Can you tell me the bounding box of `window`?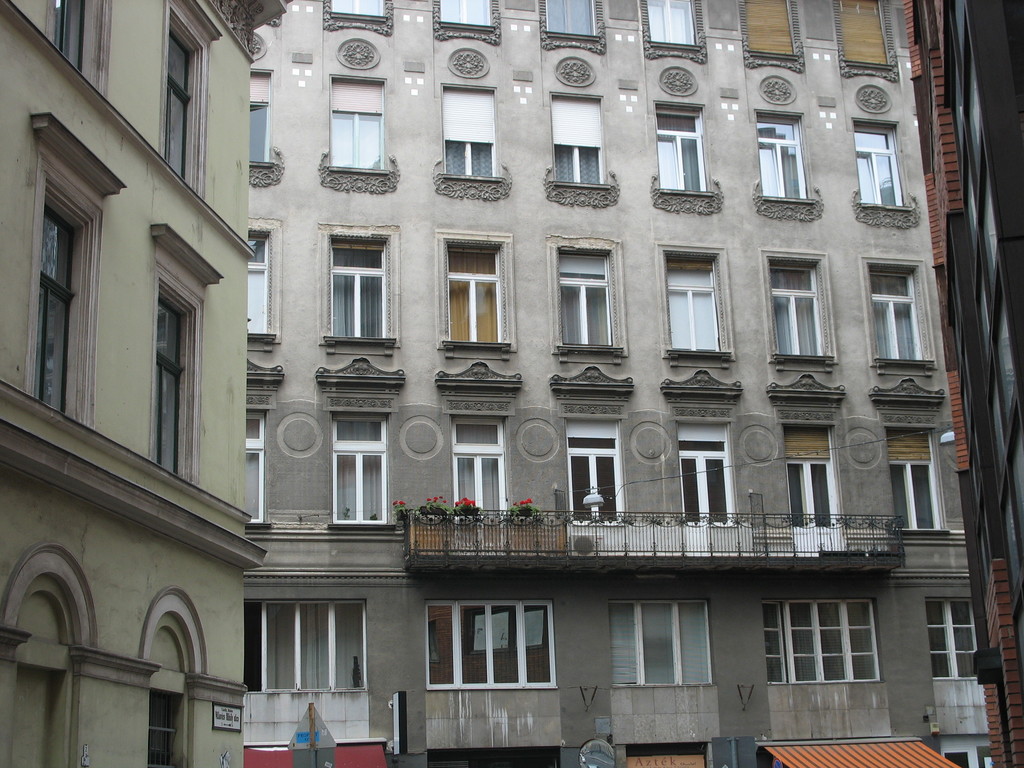
886 463 950 534.
